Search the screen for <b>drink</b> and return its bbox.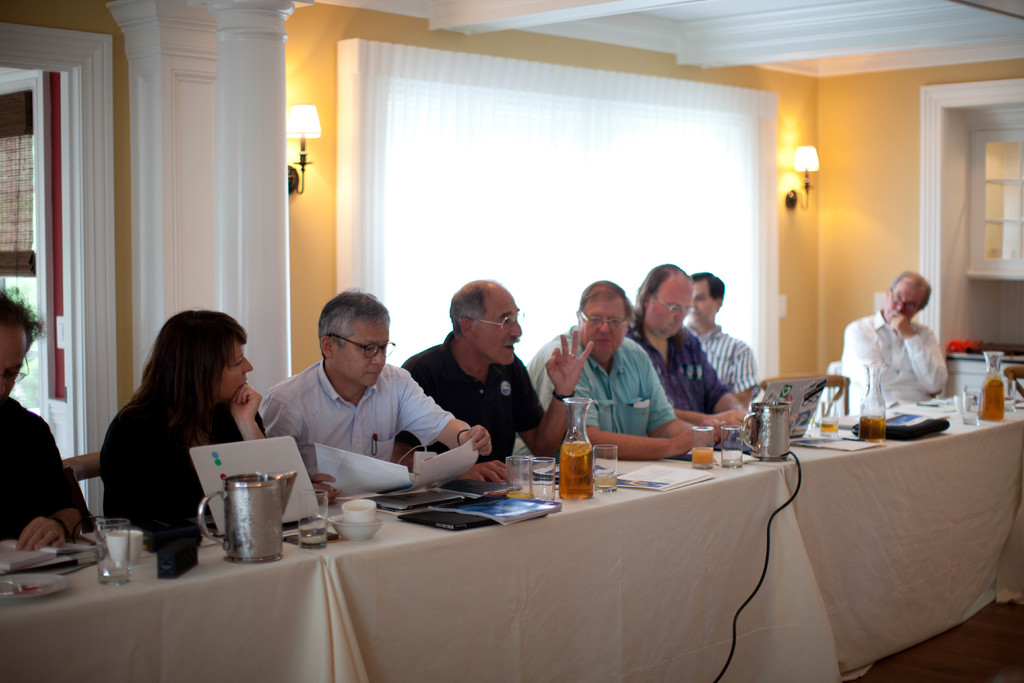
Found: left=820, top=421, right=837, bottom=439.
